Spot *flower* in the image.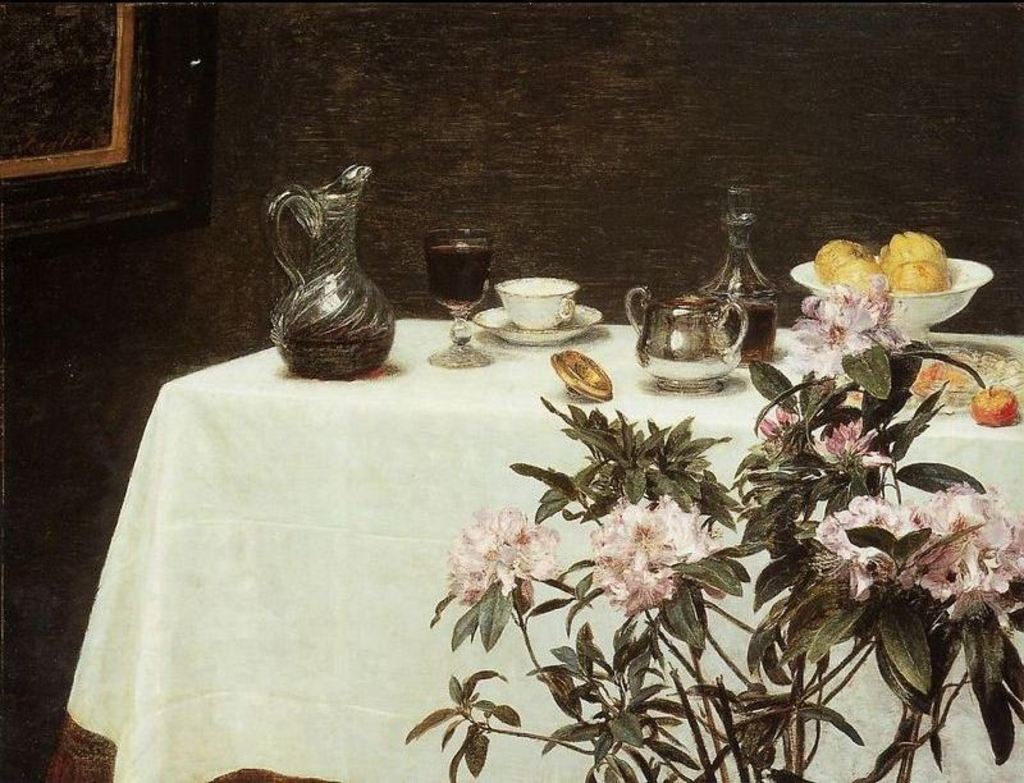
*flower* found at l=815, t=421, r=911, b=480.
